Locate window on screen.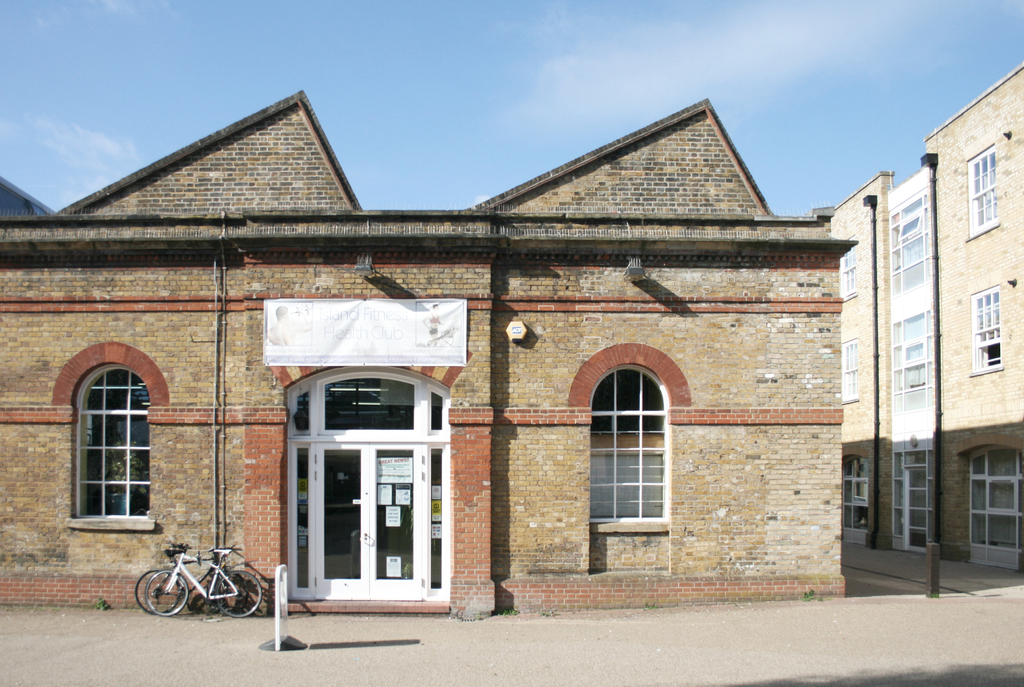
On screen at bbox=[836, 334, 861, 410].
